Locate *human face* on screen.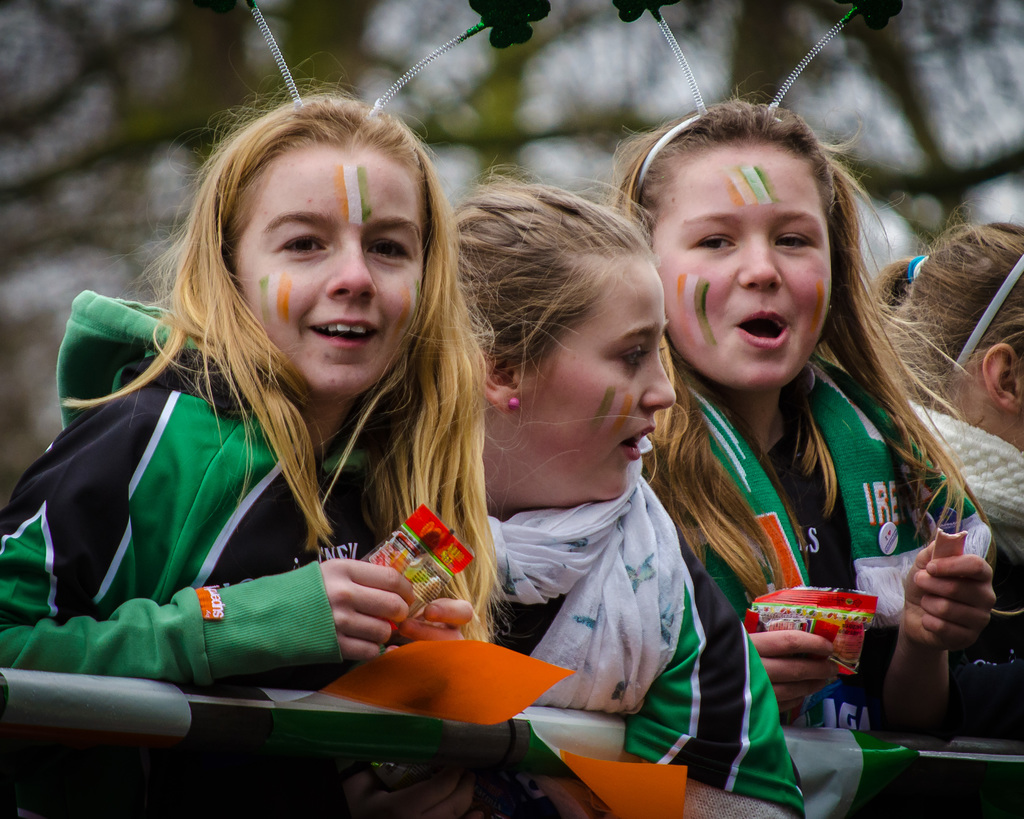
On screen at [x1=234, y1=148, x2=424, y2=394].
